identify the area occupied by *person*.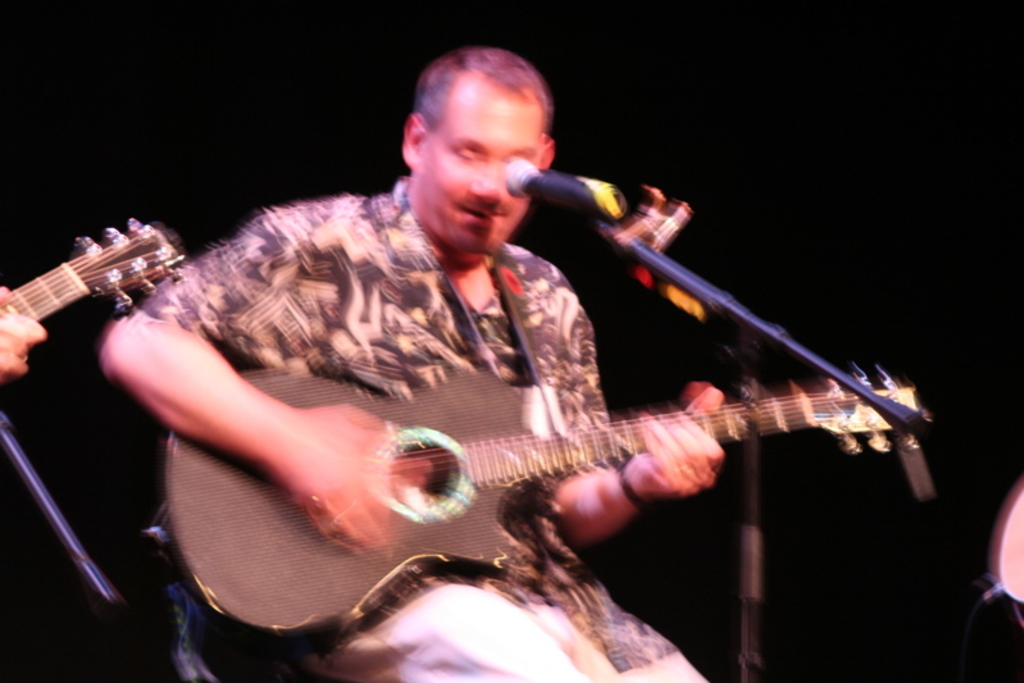
Area: pyautogui.locateOnScreen(92, 45, 859, 655).
